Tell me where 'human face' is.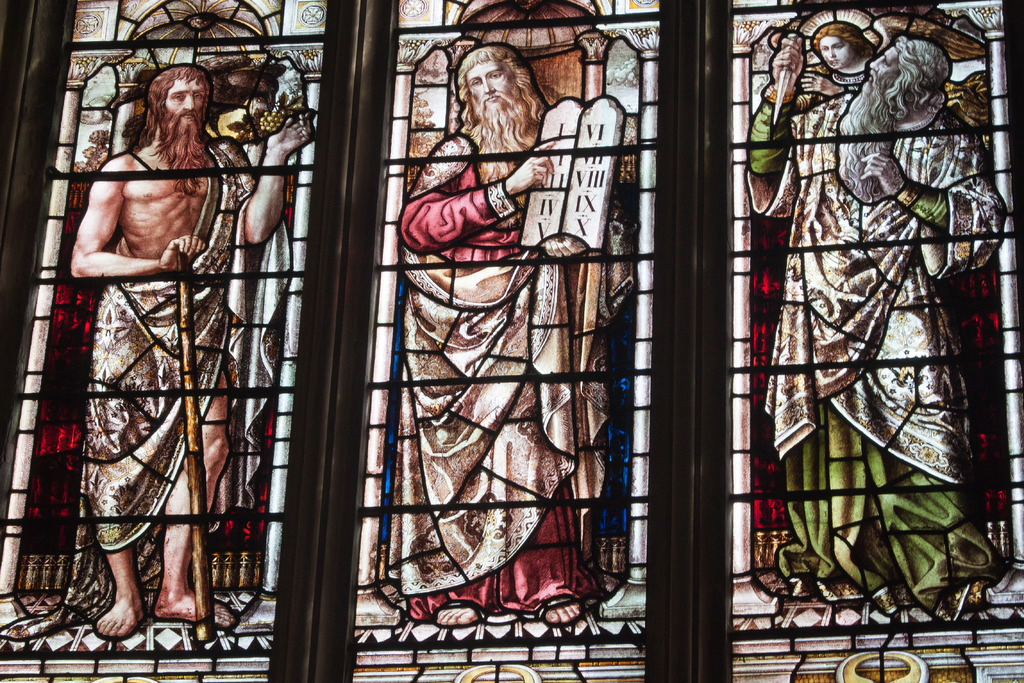
'human face' is at 166 76 207 117.
